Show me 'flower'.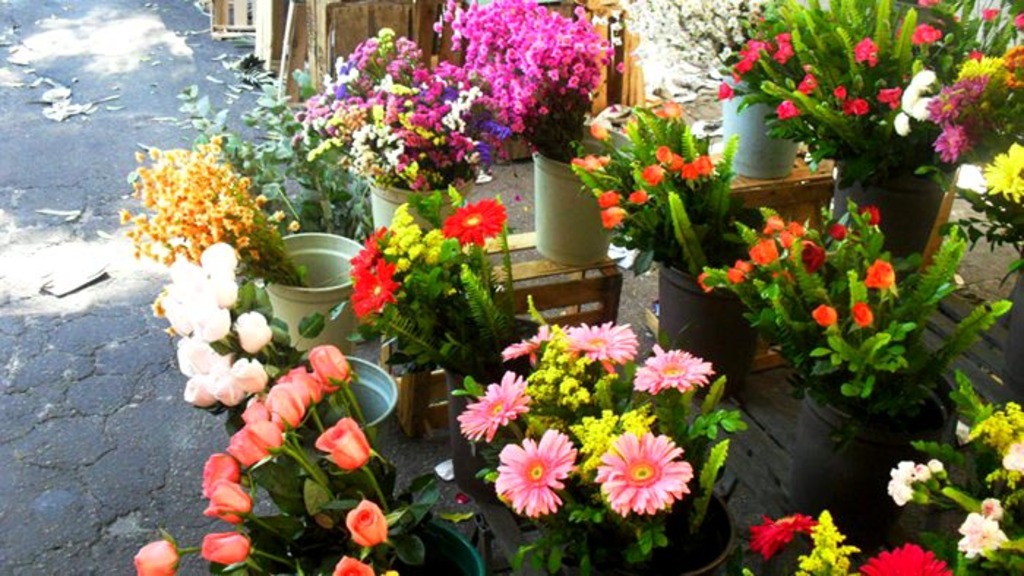
'flower' is here: l=199, t=528, r=253, b=569.
